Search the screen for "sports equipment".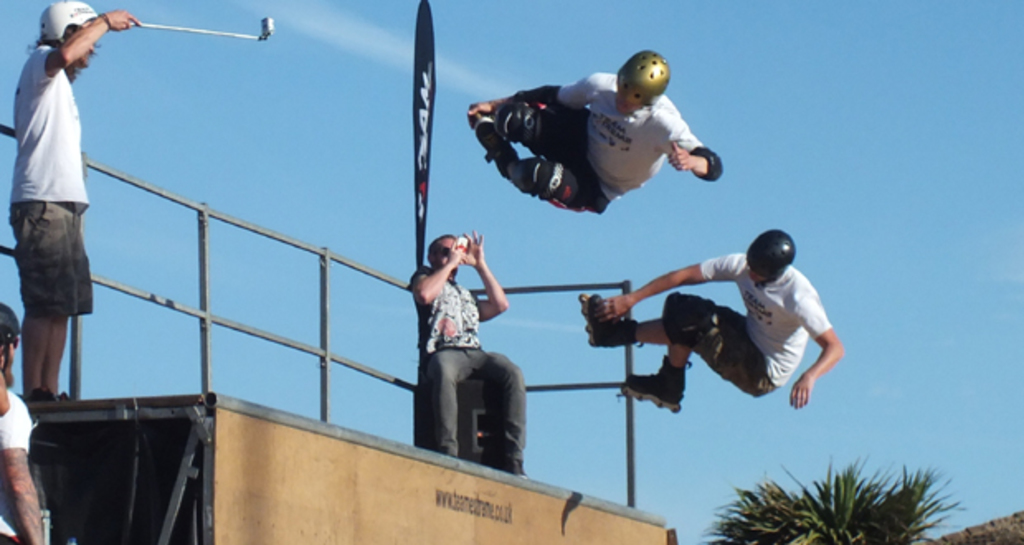
Found at locate(611, 53, 672, 99).
